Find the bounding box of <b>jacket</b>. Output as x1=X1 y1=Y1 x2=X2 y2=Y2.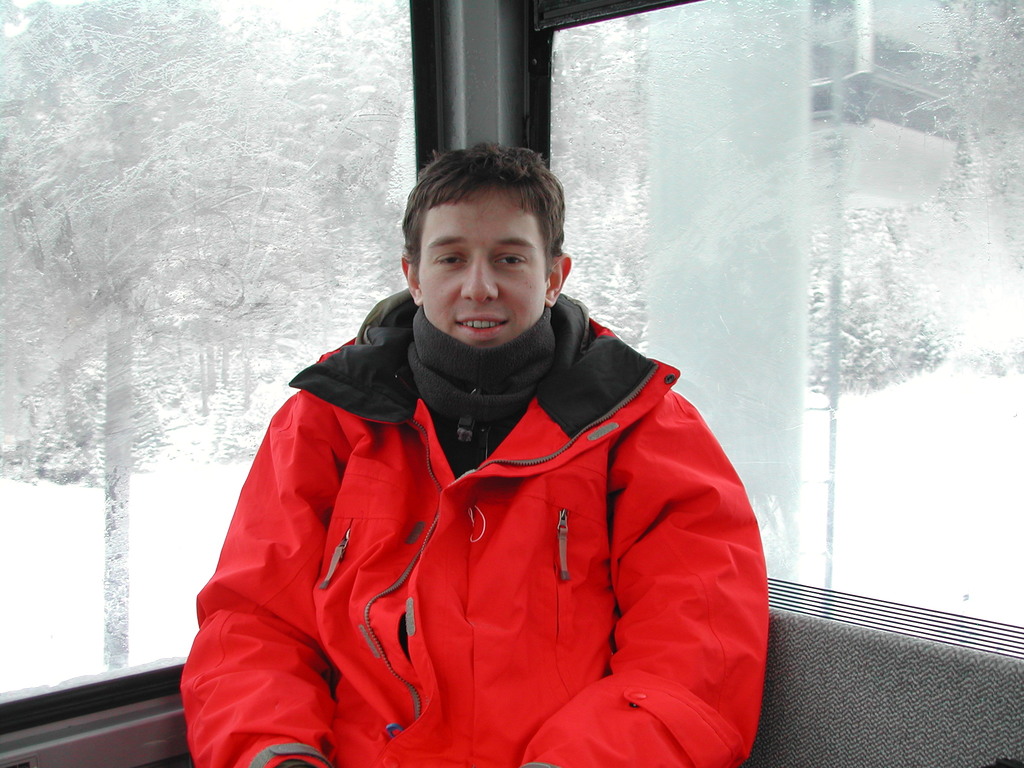
x1=179 y1=284 x2=771 y2=767.
